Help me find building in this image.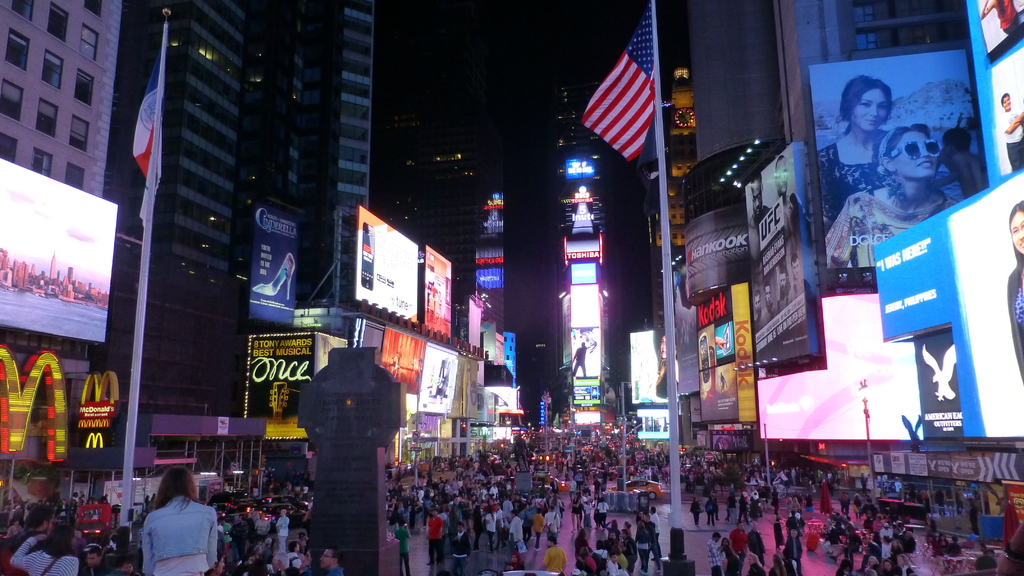
Found it: crop(554, 81, 620, 438).
